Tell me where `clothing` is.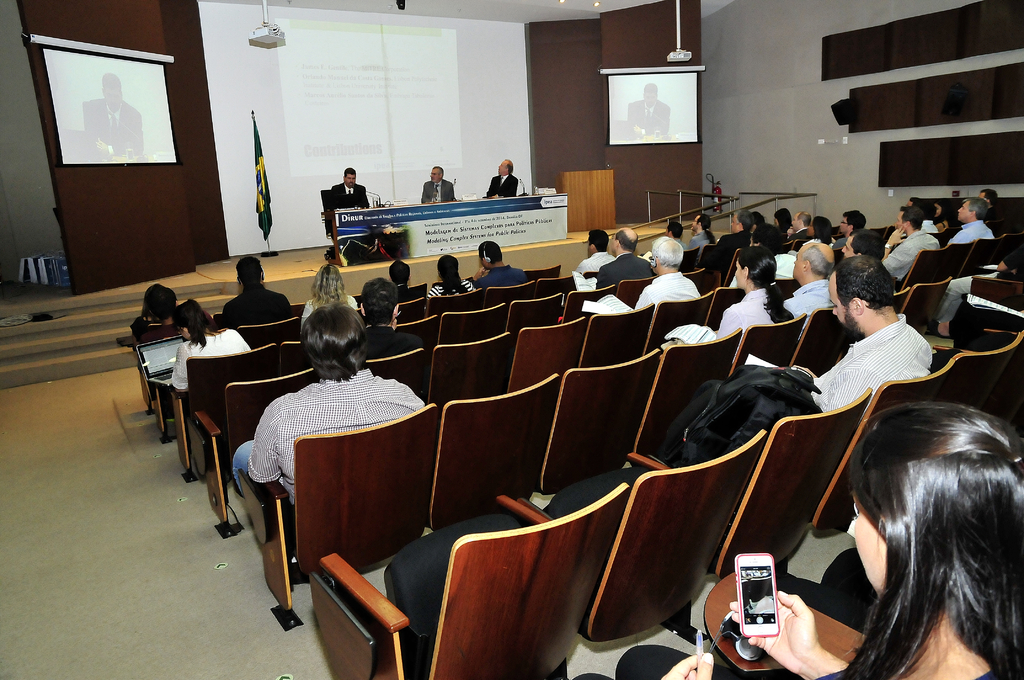
`clothing` is at 686,228,714,252.
